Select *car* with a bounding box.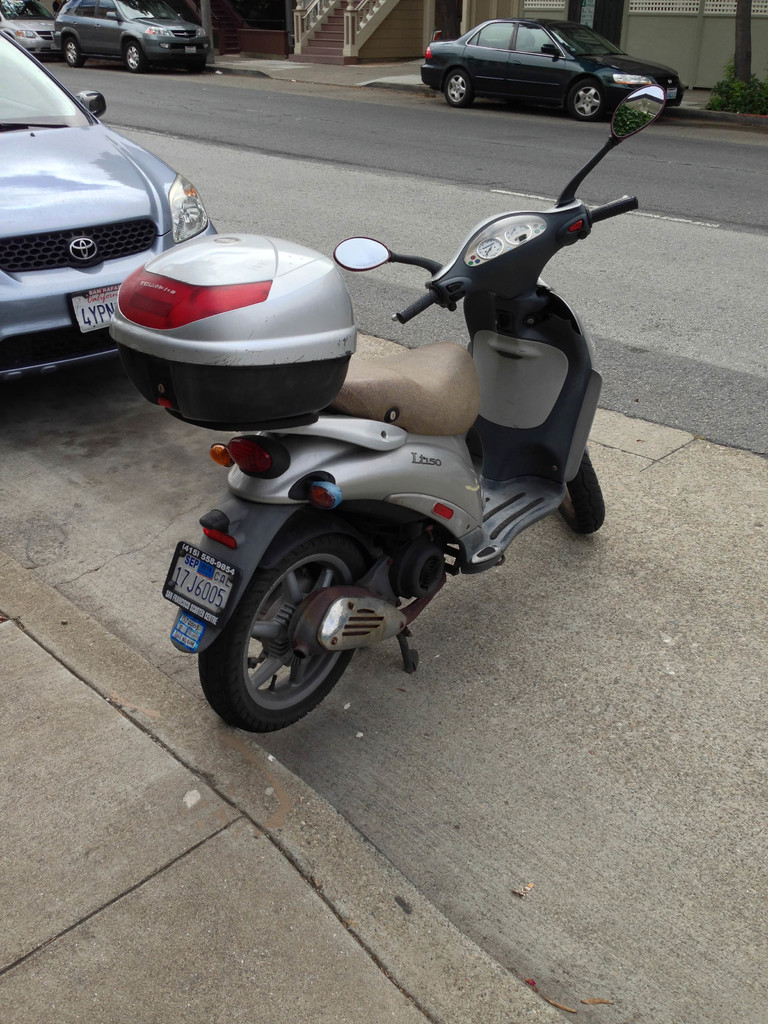
box=[54, 0, 210, 71].
